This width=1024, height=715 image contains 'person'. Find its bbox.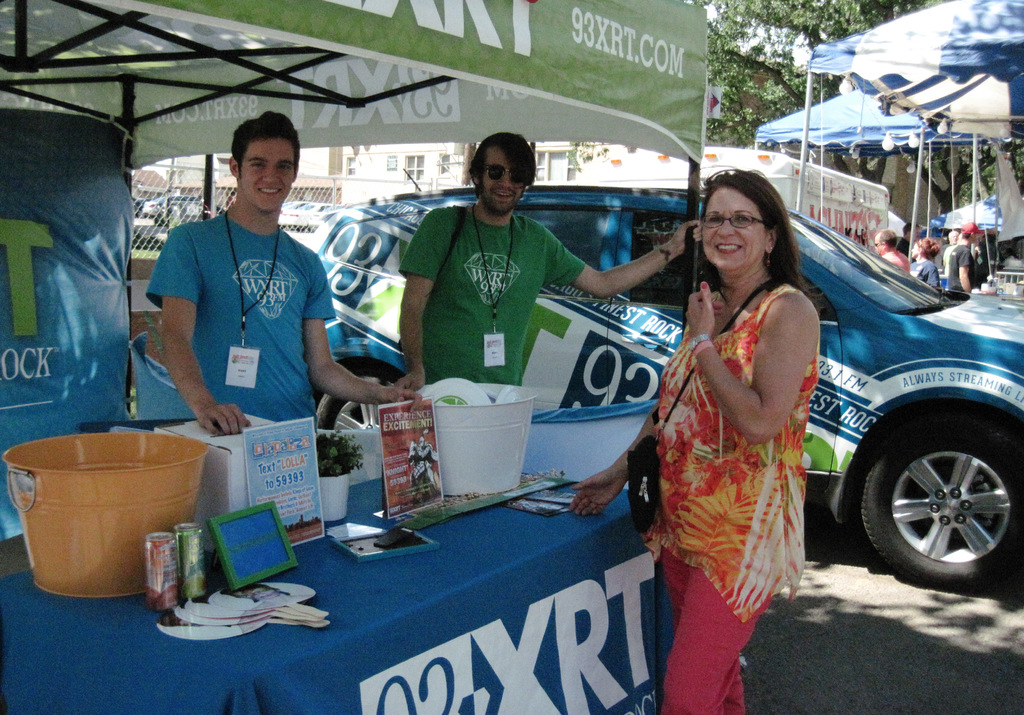
<region>387, 131, 703, 390</region>.
